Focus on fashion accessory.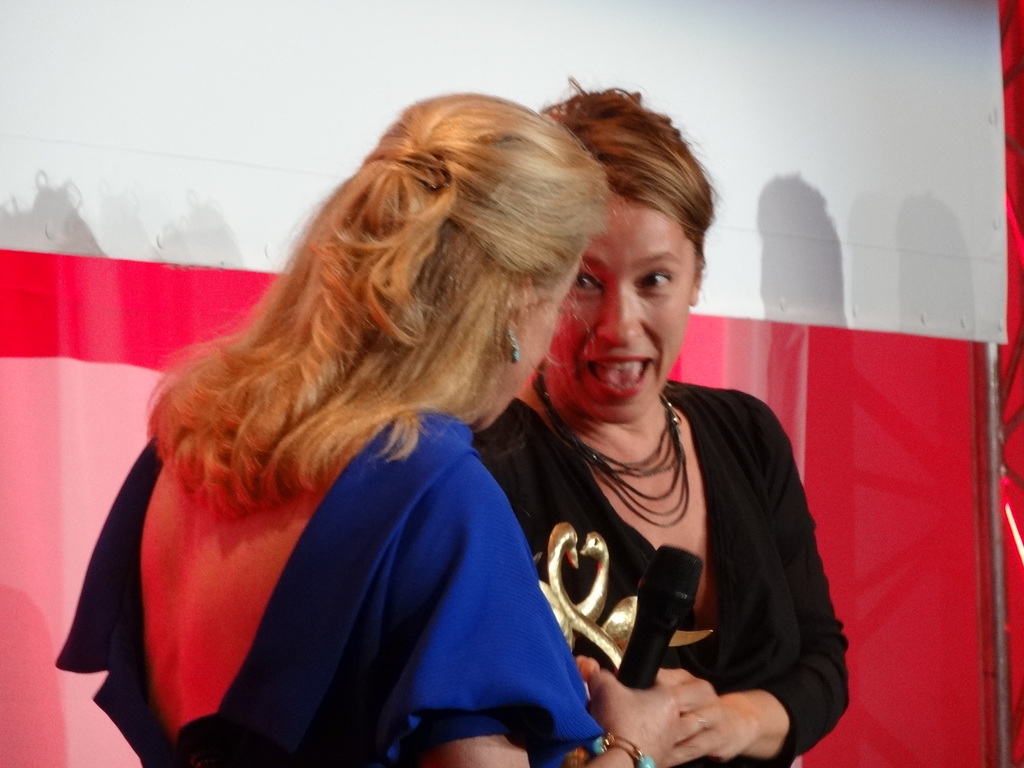
Focused at bbox(534, 362, 688, 538).
